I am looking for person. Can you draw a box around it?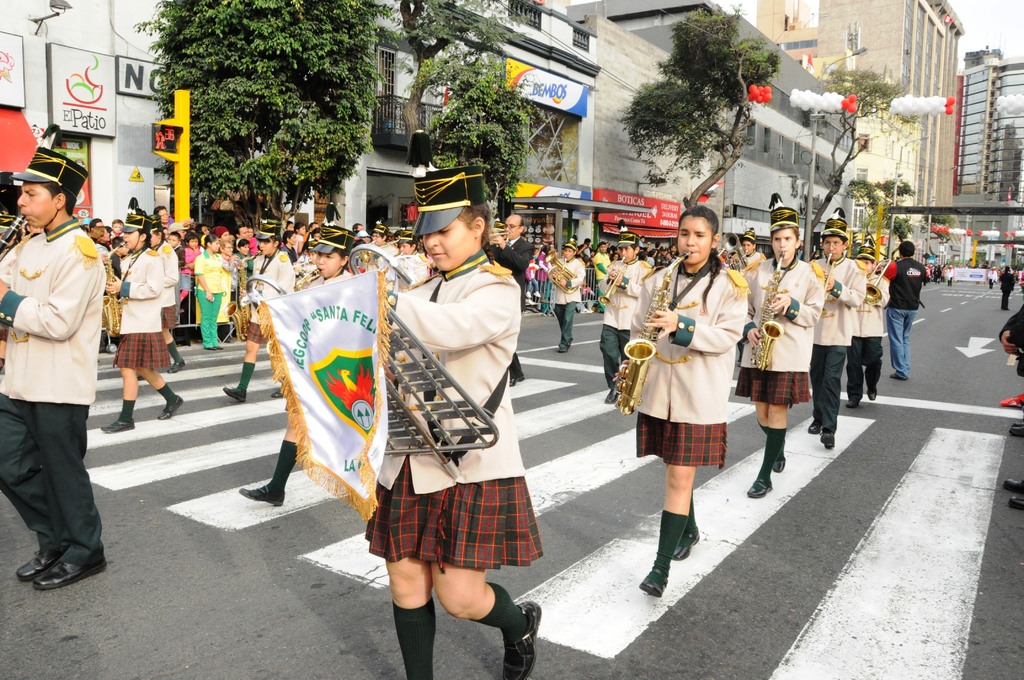
Sure, the bounding box is {"x1": 541, "y1": 236, "x2": 589, "y2": 354}.
